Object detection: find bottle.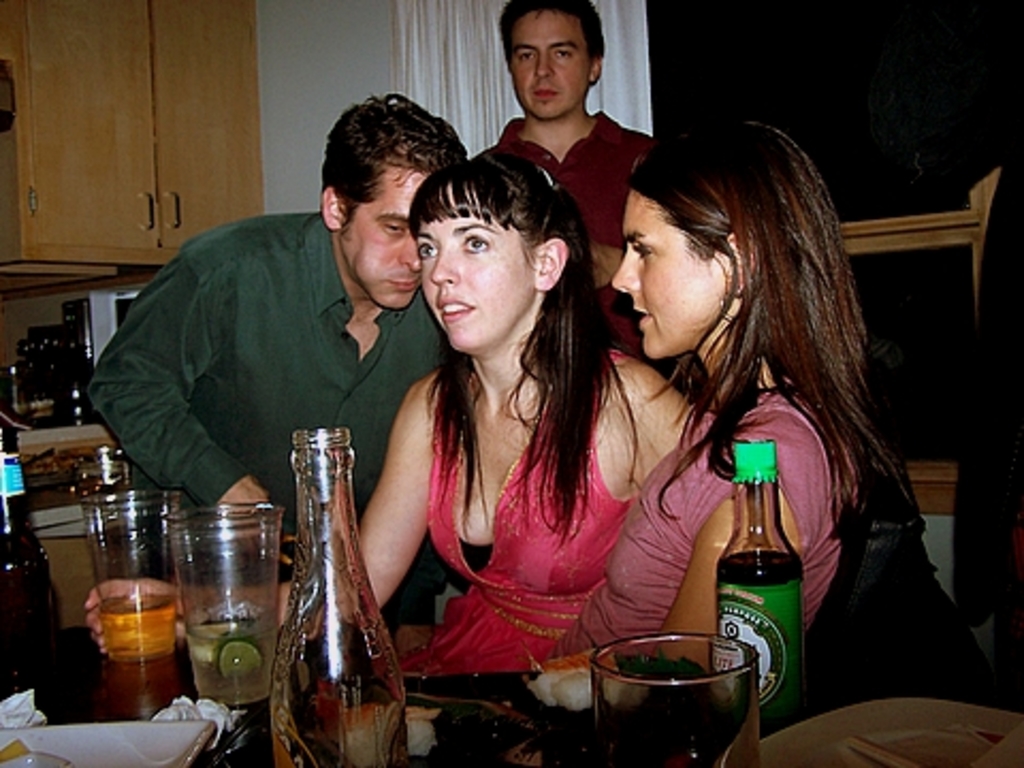
box=[710, 442, 806, 732].
